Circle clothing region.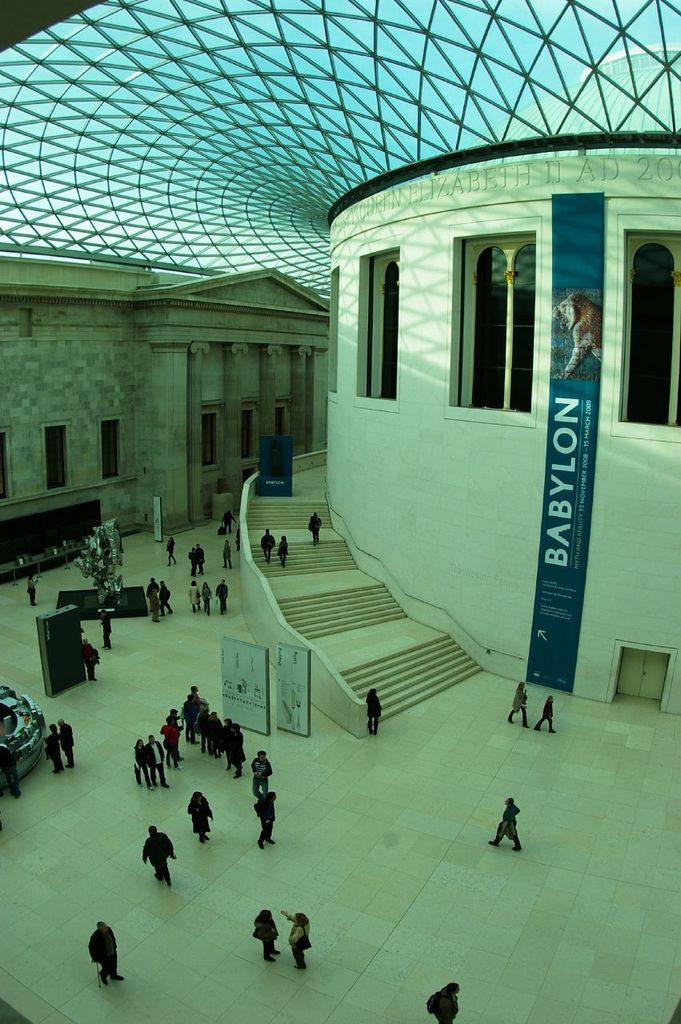
Region: (left=494, top=804, right=522, bottom=848).
